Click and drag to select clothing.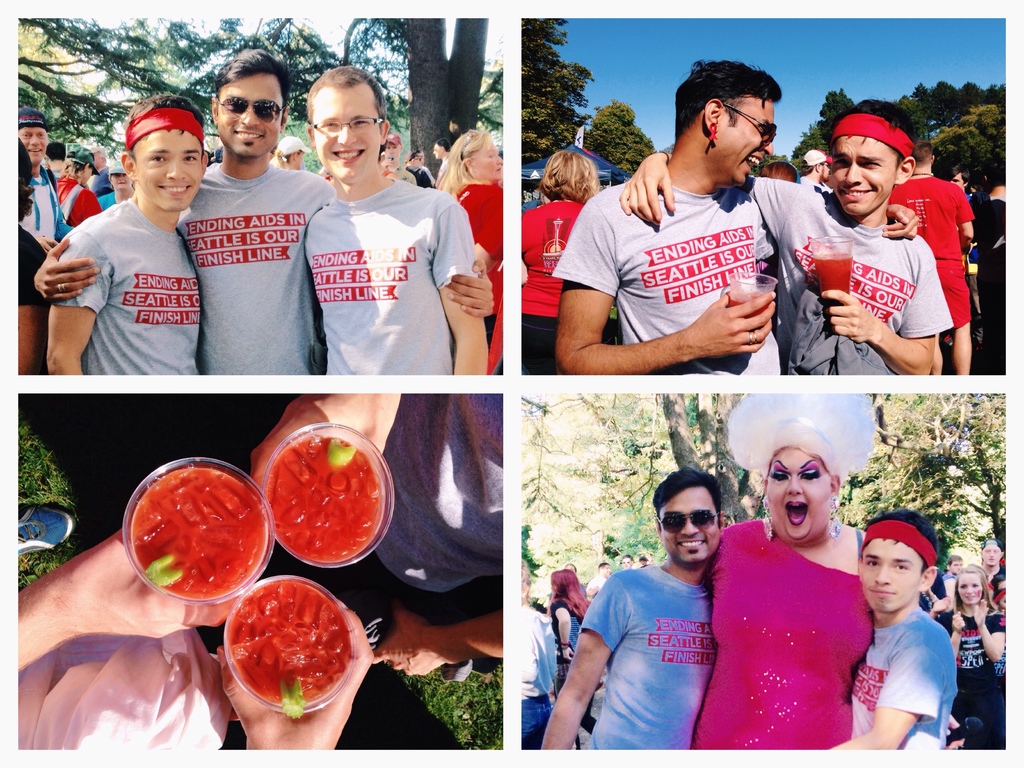
Selection: rect(519, 173, 1004, 383).
